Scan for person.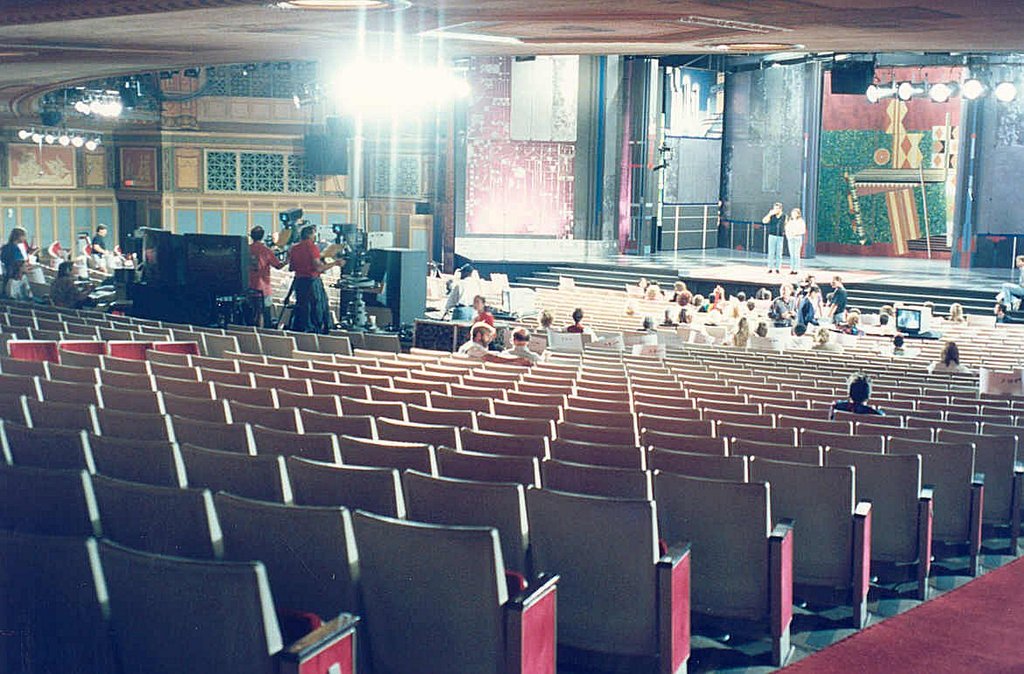
Scan result: [88,224,115,278].
